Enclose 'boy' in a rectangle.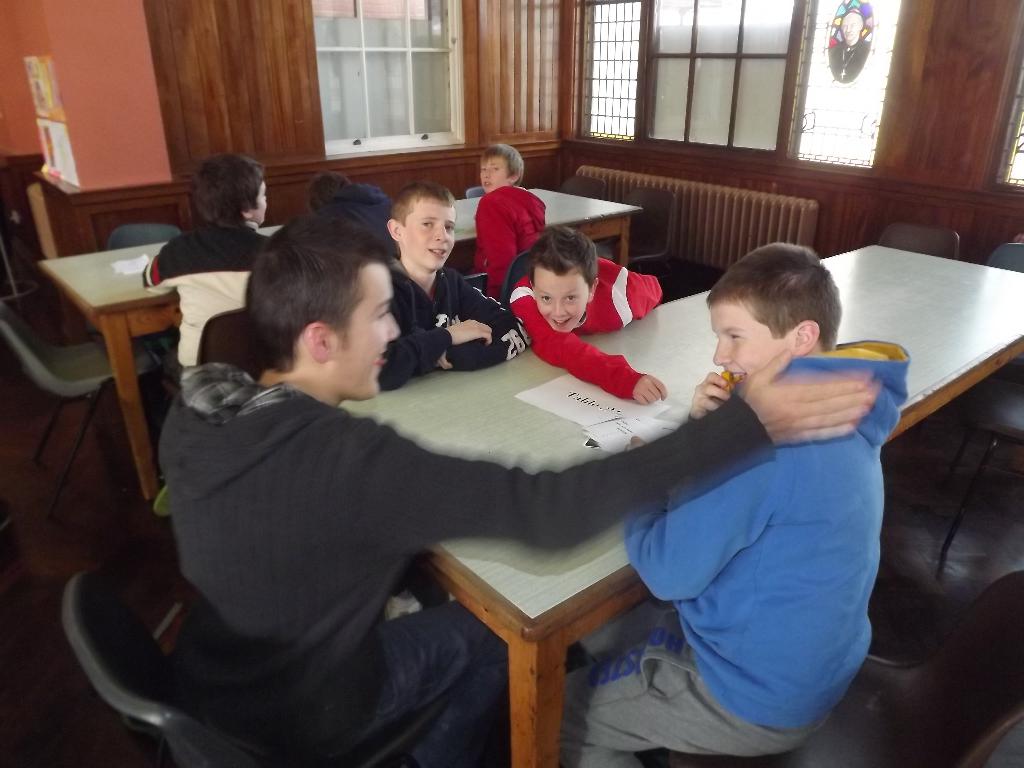
[left=369, top=179, right=536, bottom=391].
